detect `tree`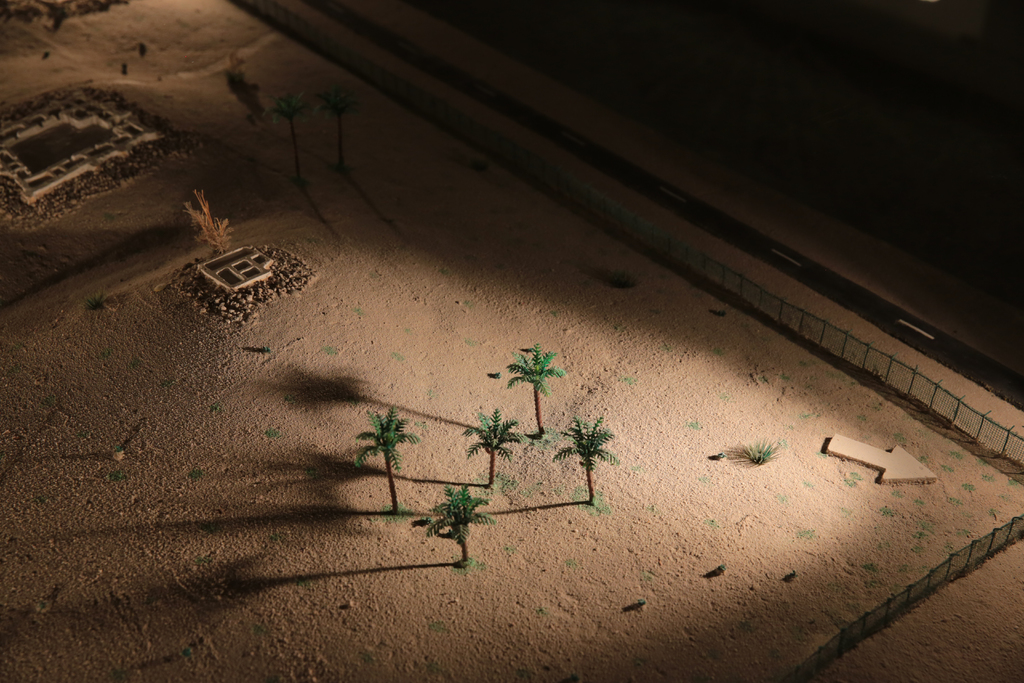
(x1=429, y1=484, x2=500, y2=563)
